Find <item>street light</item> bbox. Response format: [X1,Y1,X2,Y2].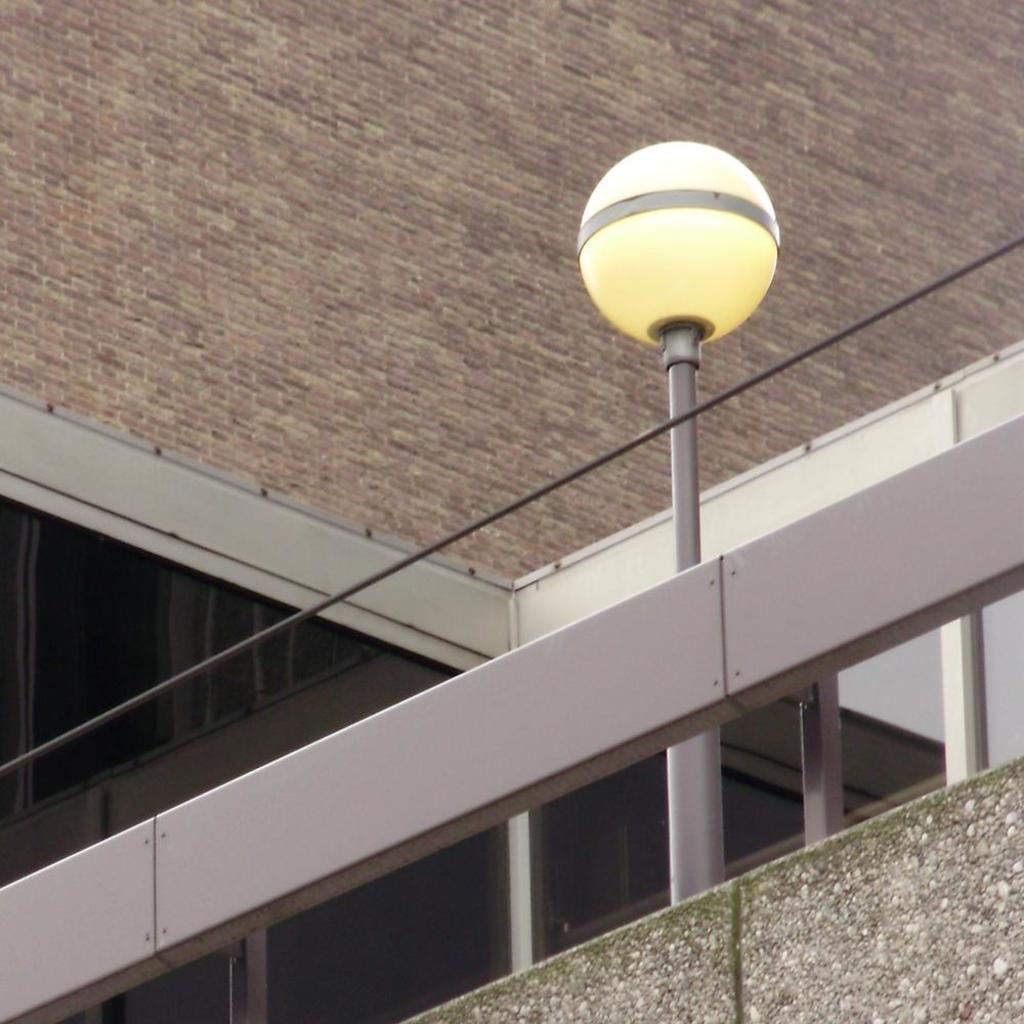
[572,139,807,911].
